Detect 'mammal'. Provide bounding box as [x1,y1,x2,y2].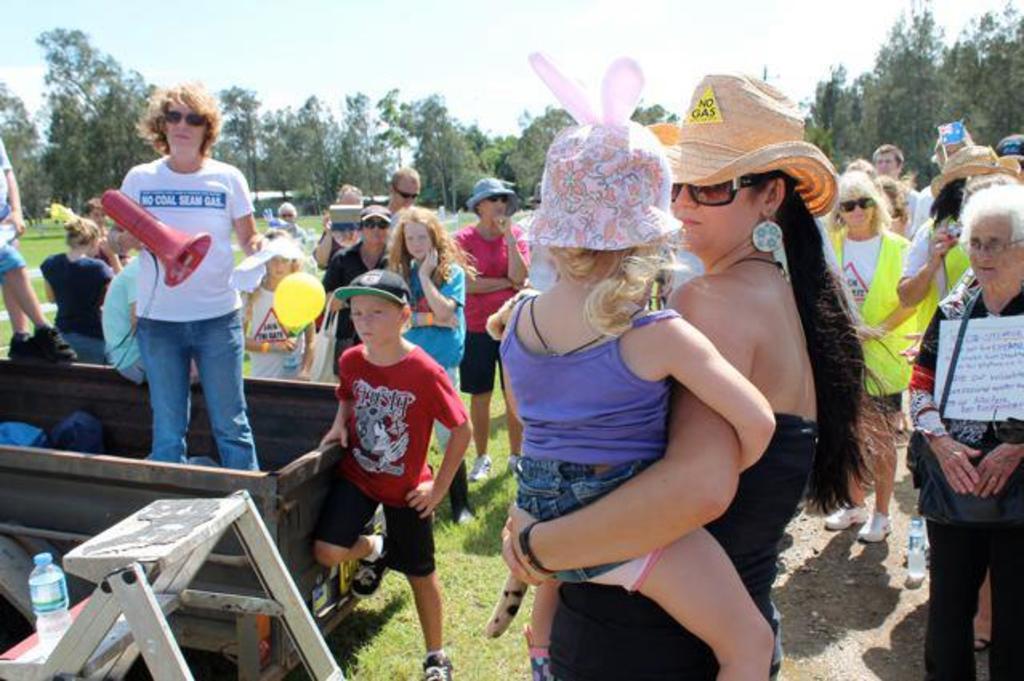
[819,170,929,534].
